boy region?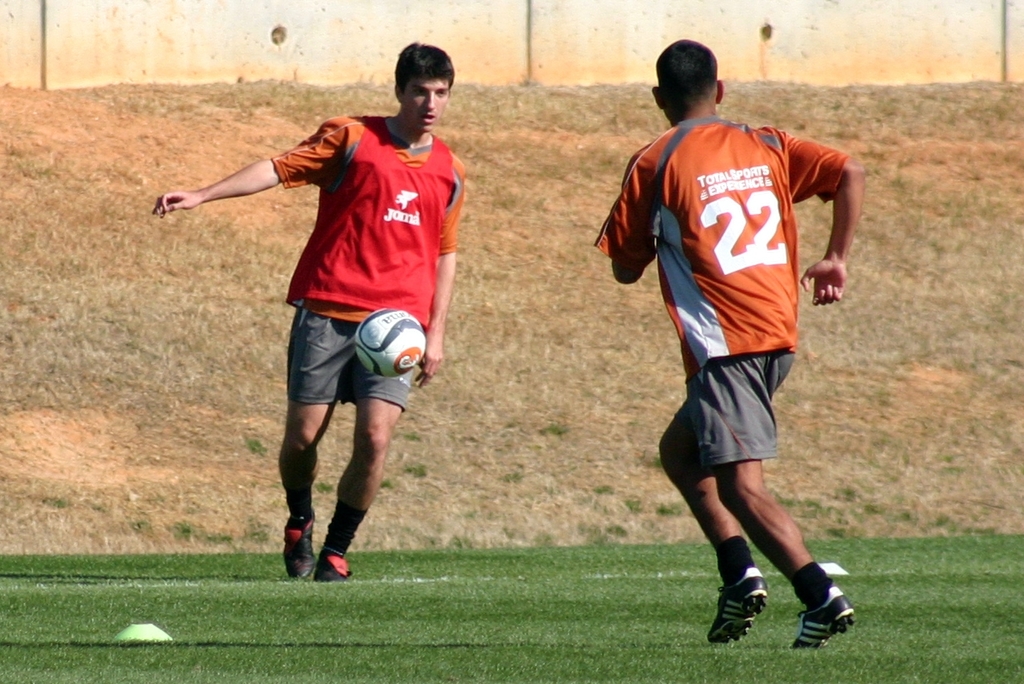
rect(593, 42, 862, 654)
